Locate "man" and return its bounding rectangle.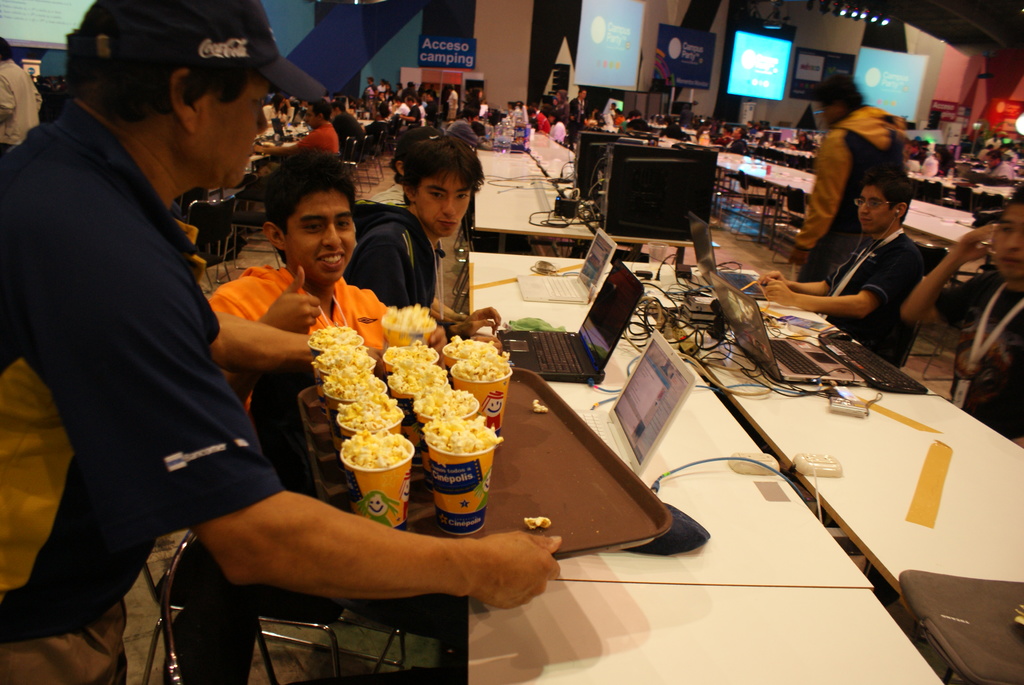
detection(900, 185, 1023, 458).
